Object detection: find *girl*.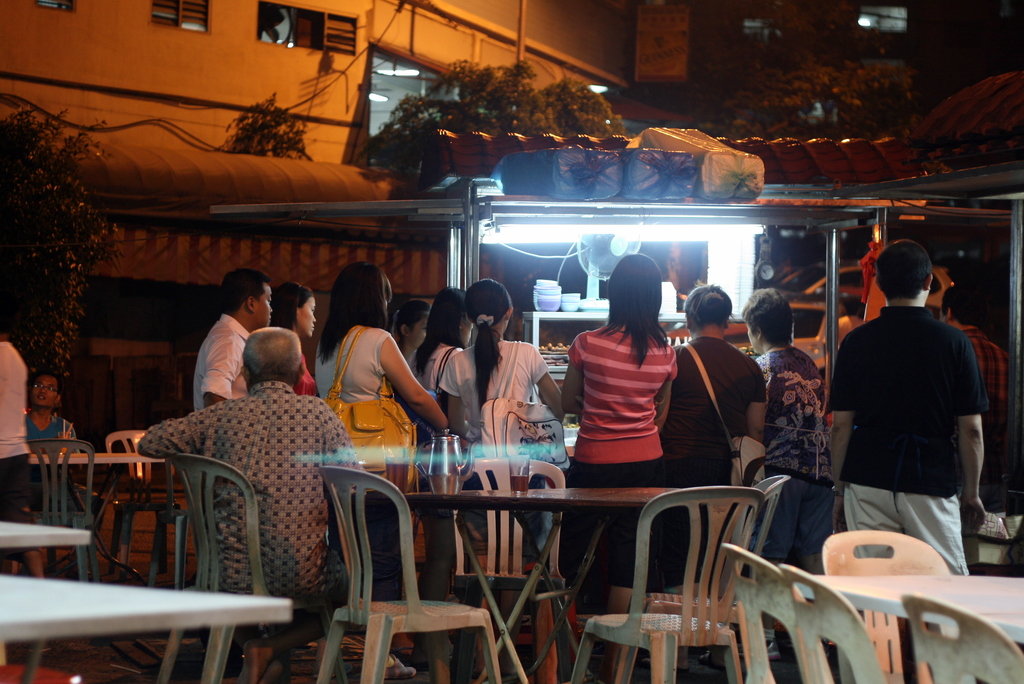
crop(453, 273, 567, 434).
